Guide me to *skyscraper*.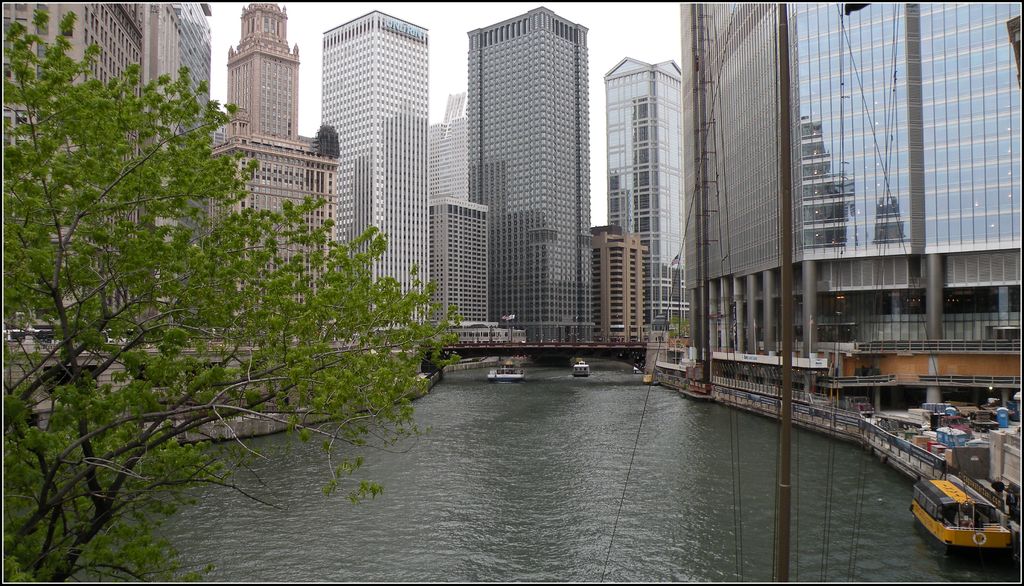
Guidance: 465,3,594,350.
